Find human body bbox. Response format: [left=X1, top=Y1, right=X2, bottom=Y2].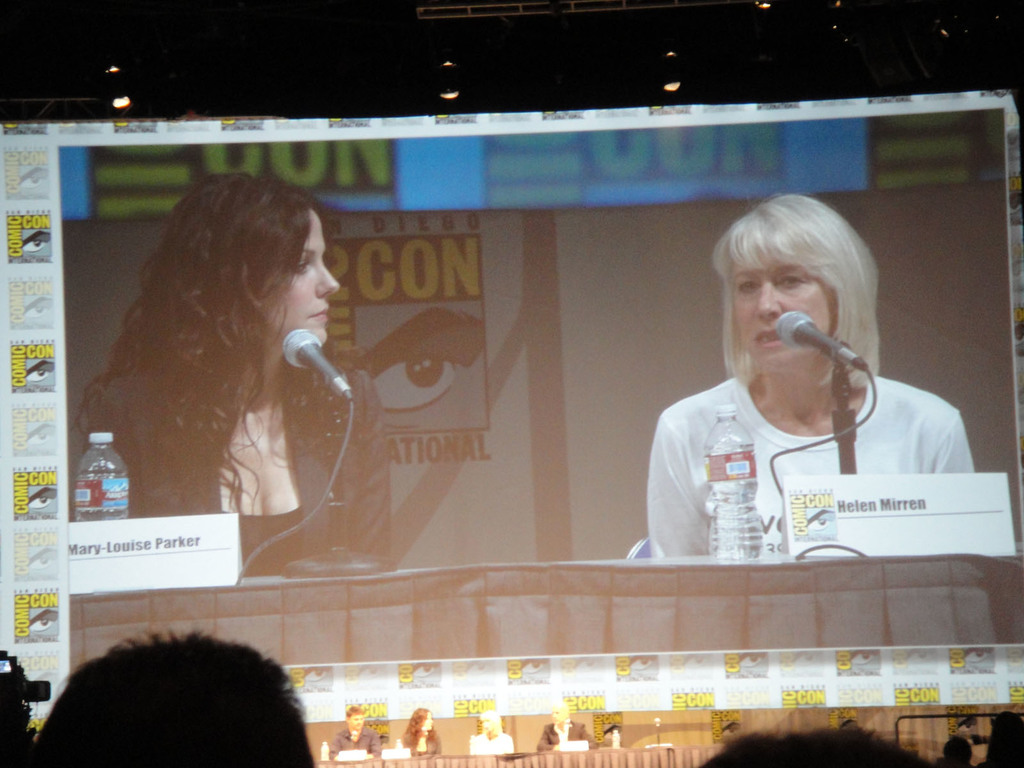
[left=468, top=730, right=517, bottom=757].
